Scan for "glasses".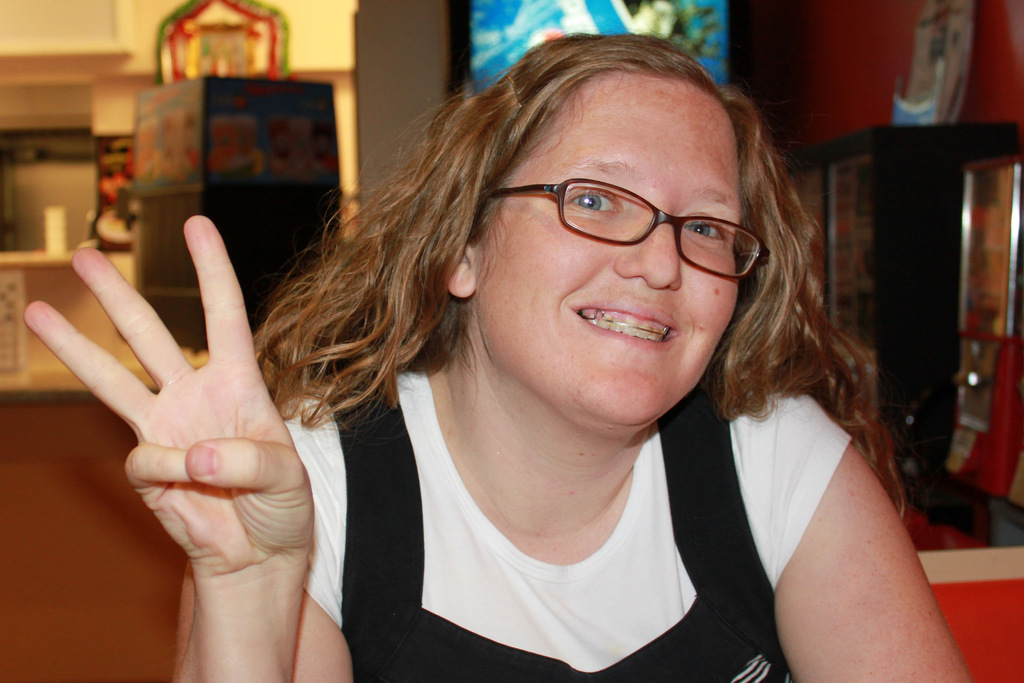
Scan result: Rect(484, 179, 764, 280).
